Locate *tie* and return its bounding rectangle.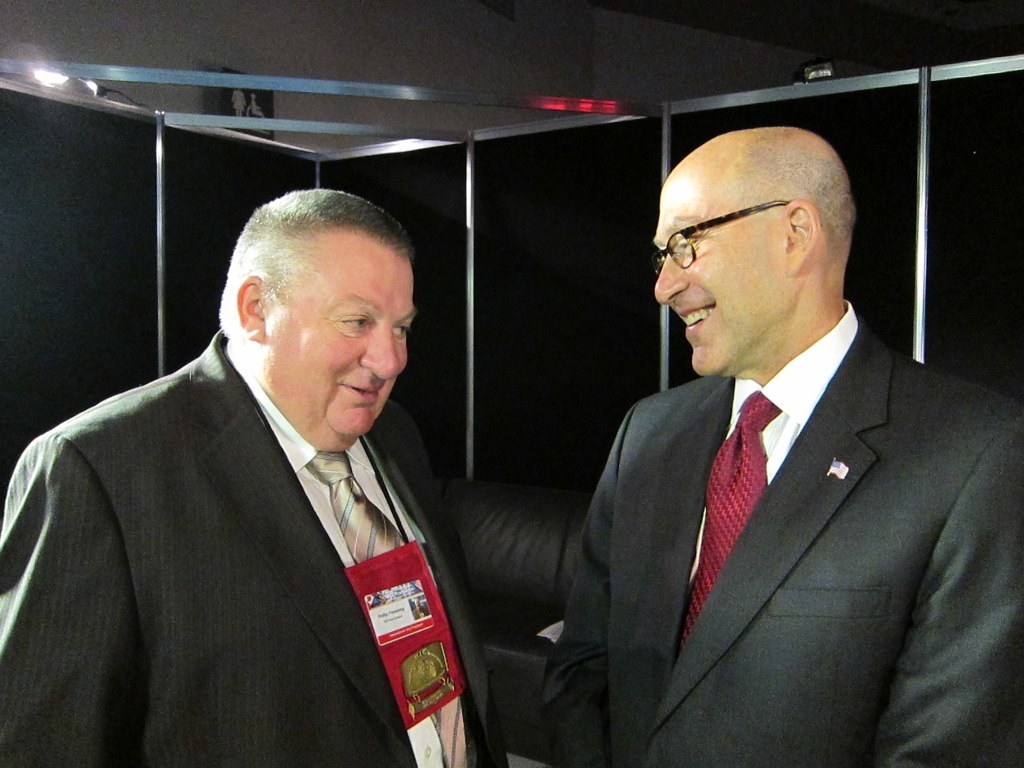
{"left": 672, "top": 387, "right": 779, "bottom": 666}.
